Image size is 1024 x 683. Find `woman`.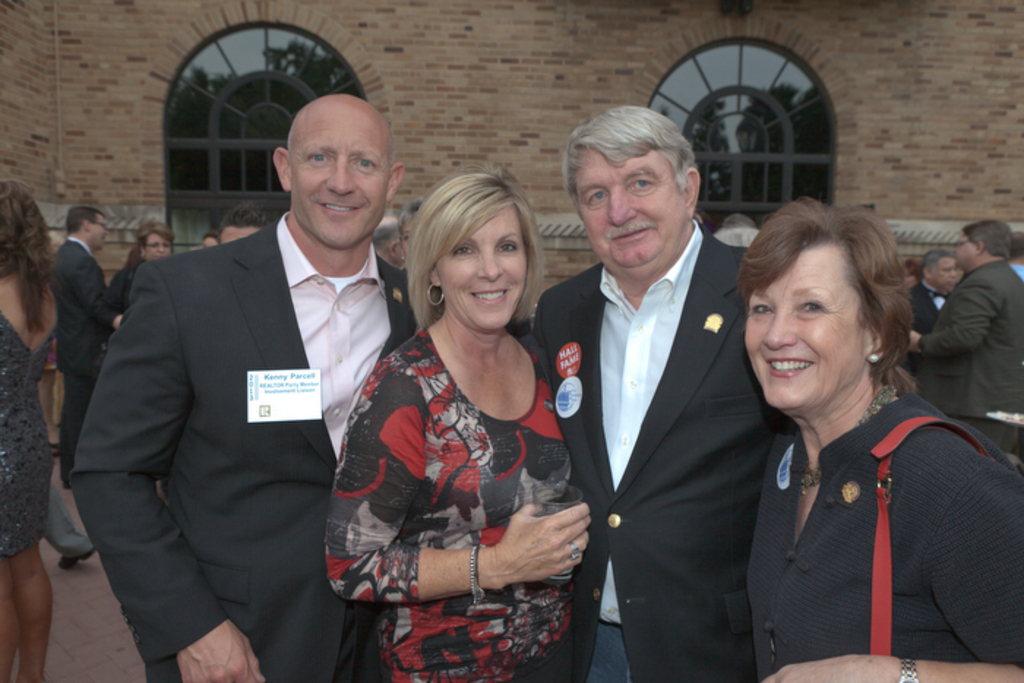
709 225 1001 682.
